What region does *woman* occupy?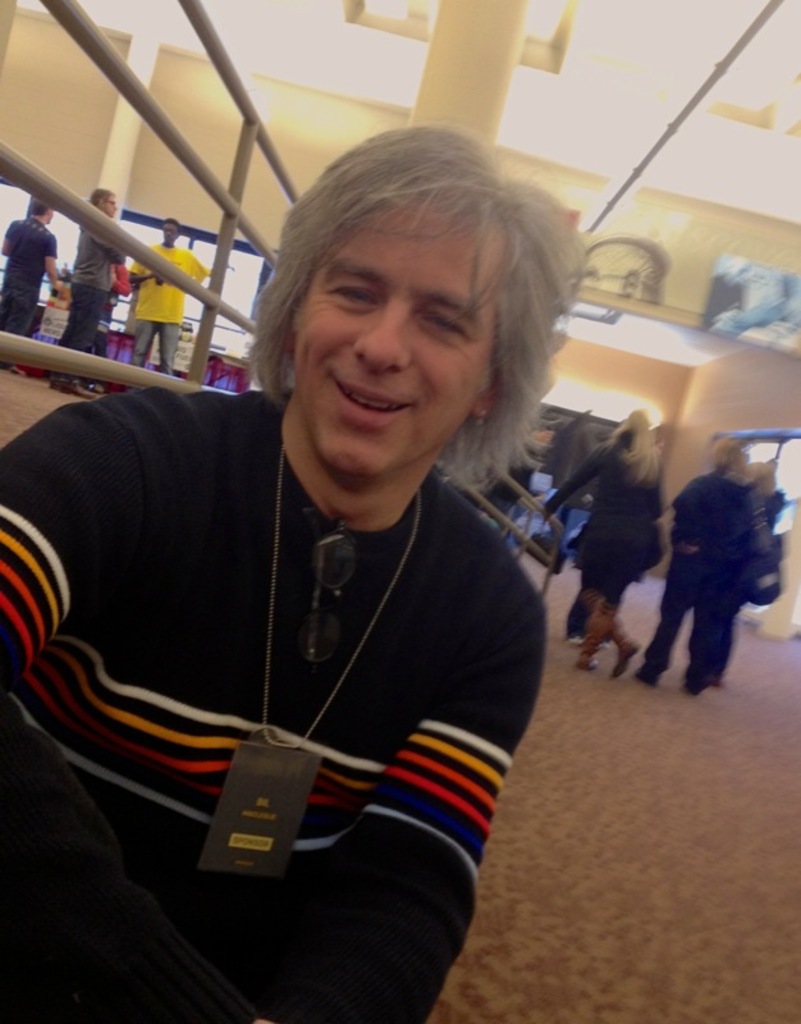
region(632, 442, 769, 694).
